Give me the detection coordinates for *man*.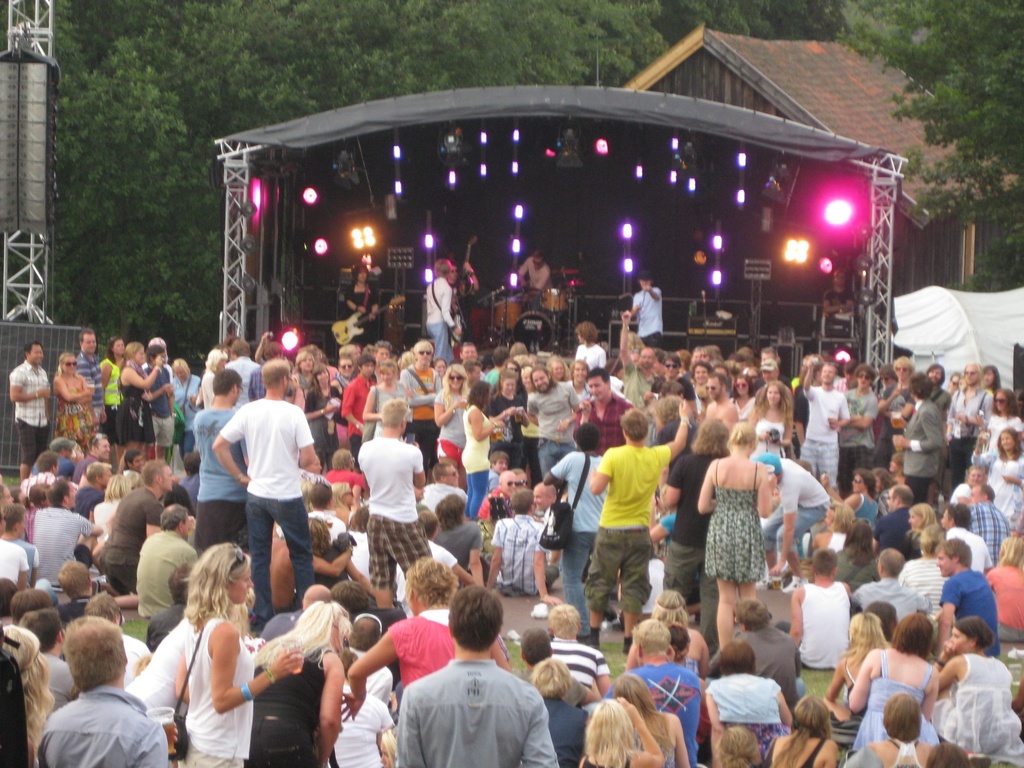
region(372, 607, 558, 767).
